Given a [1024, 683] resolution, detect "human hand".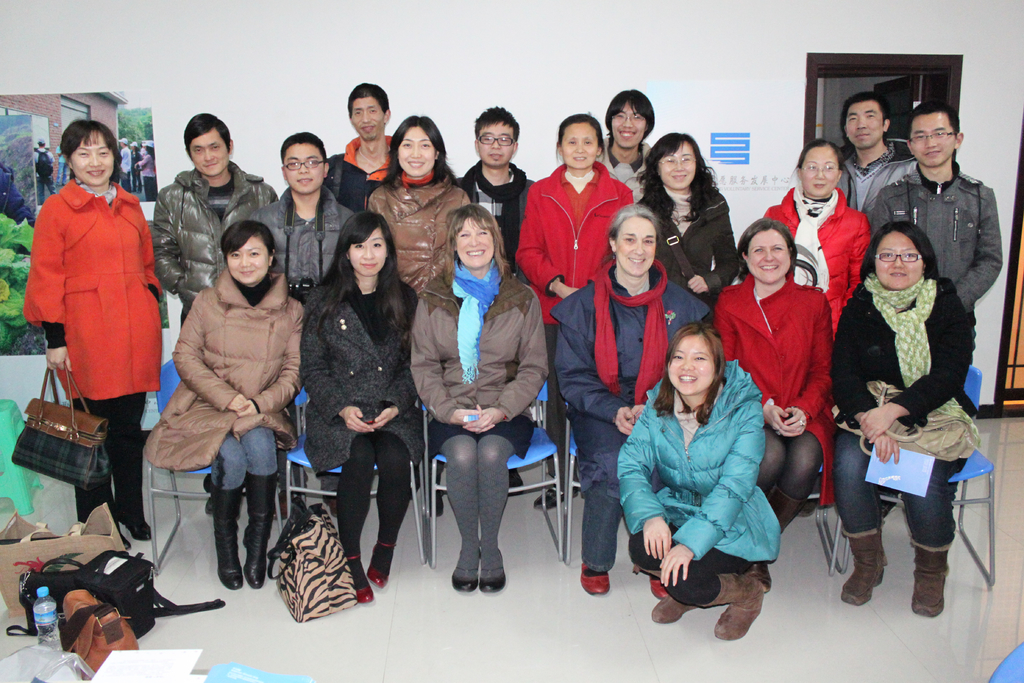
crop(762, 402, 797, 435).
